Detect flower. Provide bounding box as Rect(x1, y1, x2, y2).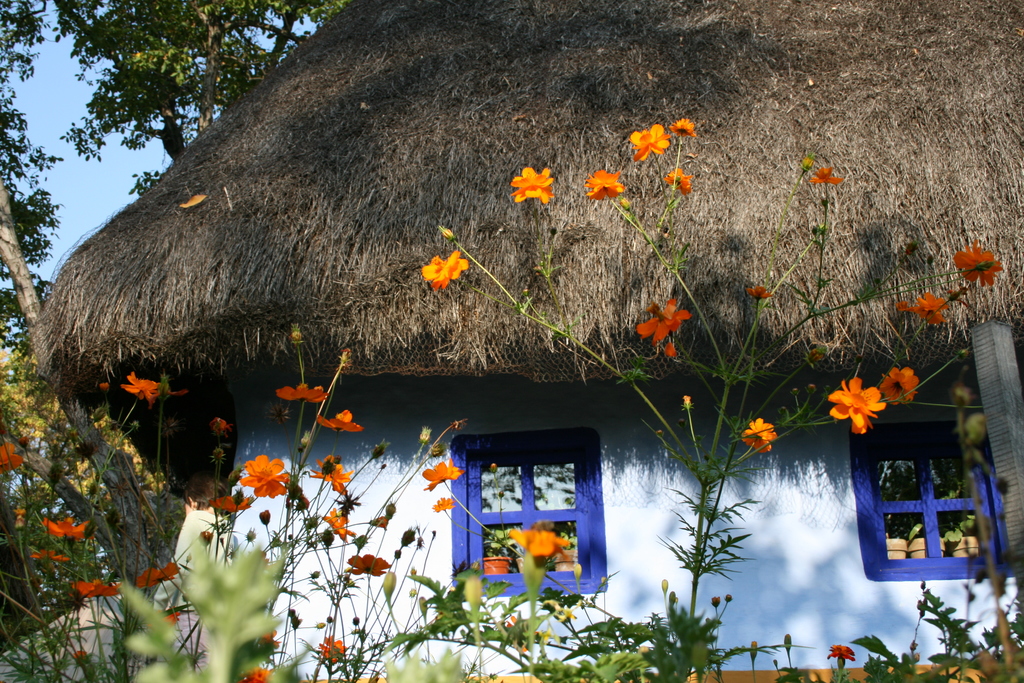
Rect(662, 159, 691, 194).
